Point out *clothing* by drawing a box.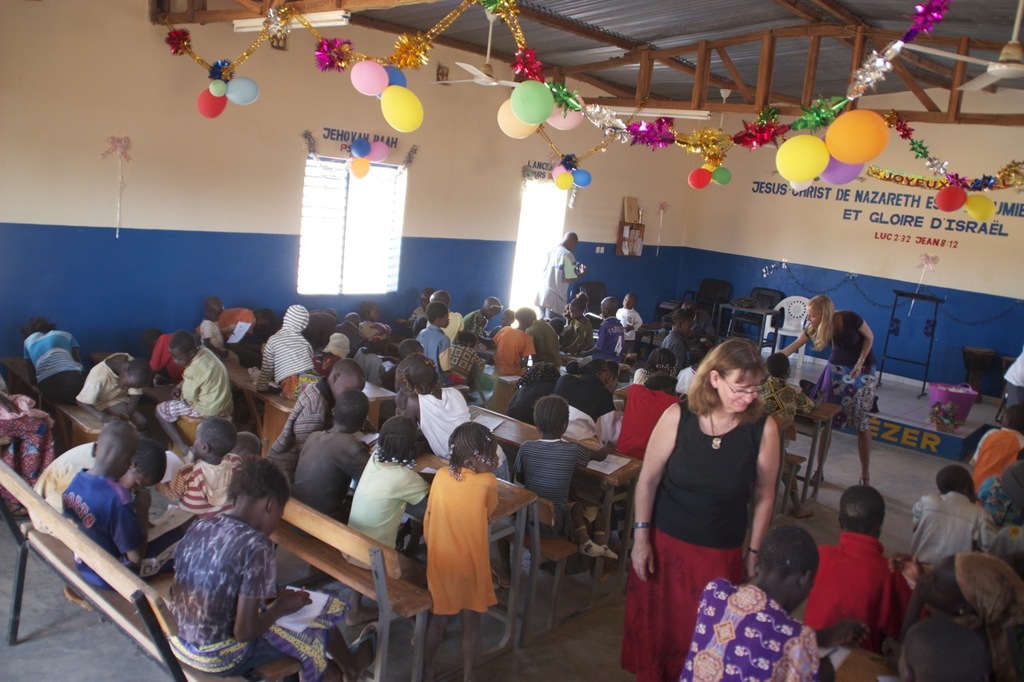
locate(270, 377, 336, 467).
